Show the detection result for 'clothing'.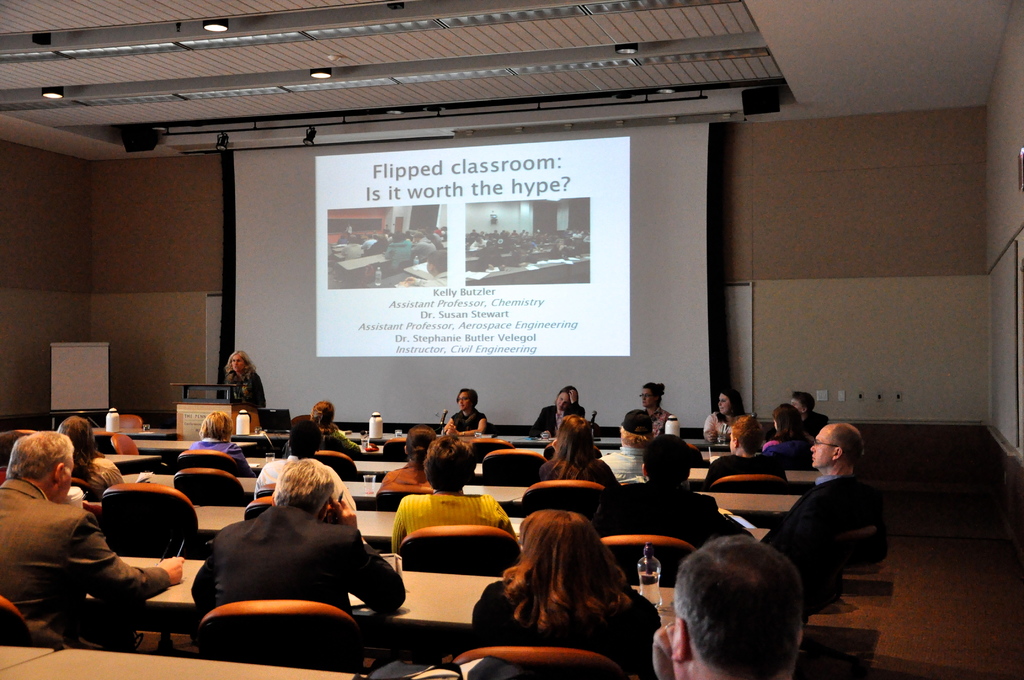
bbox=[539, 448, 623, 500].
